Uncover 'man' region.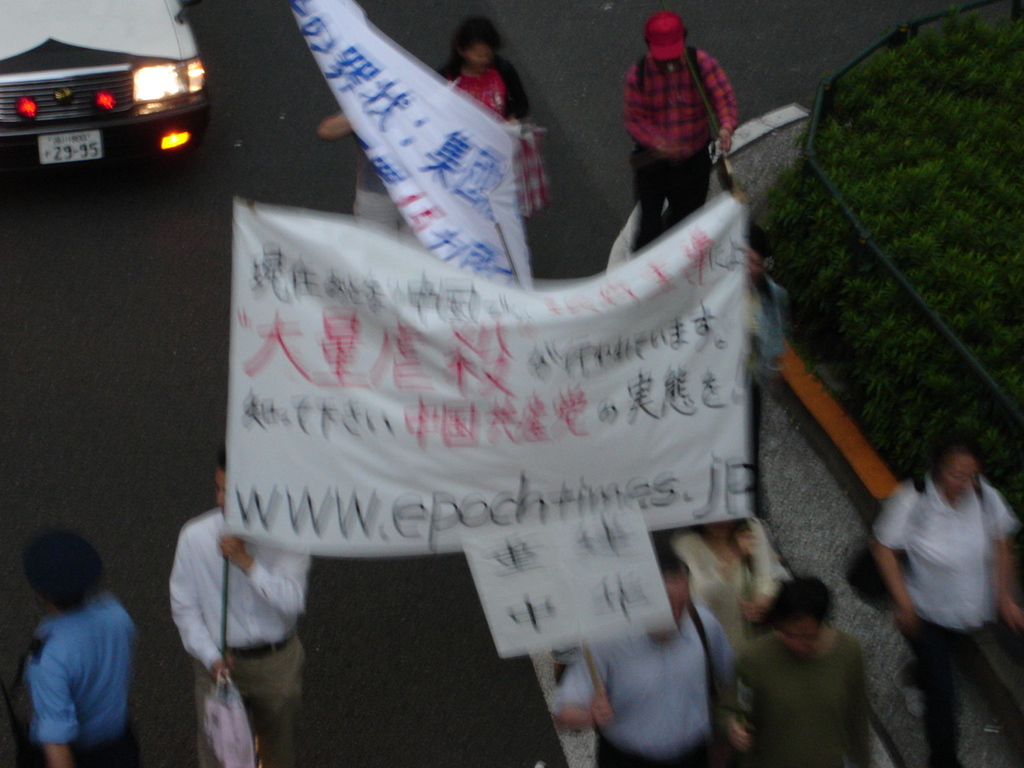
Uncovered: {"x1": 321, "y1": 103, "x2": 433, "y2": 254}.
